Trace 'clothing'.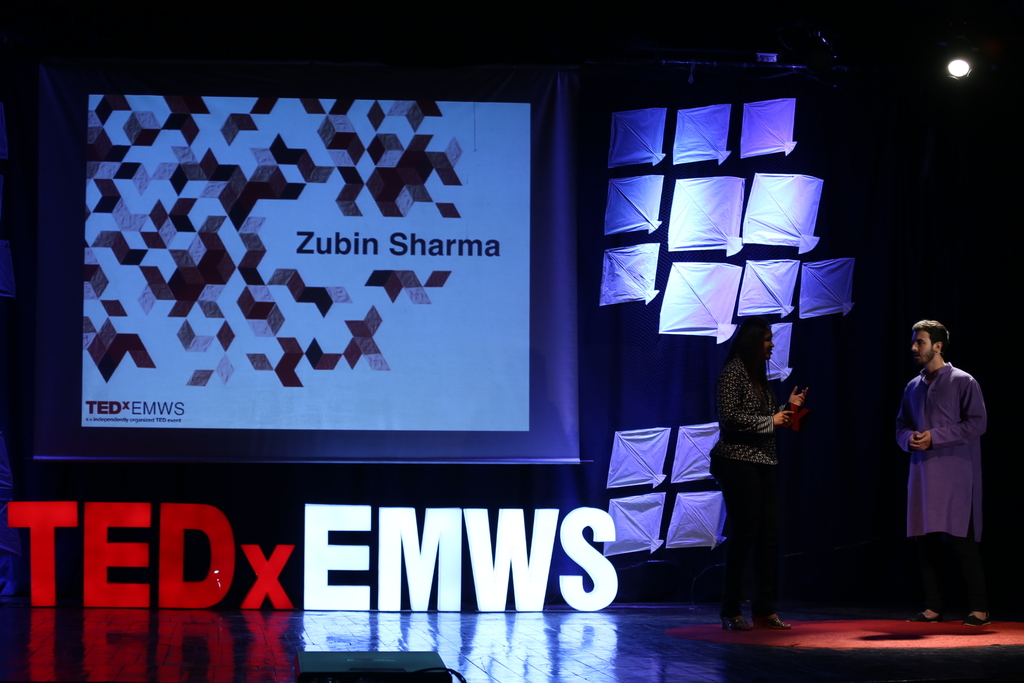
Traced to Rect(701, 352, 794, 611).
